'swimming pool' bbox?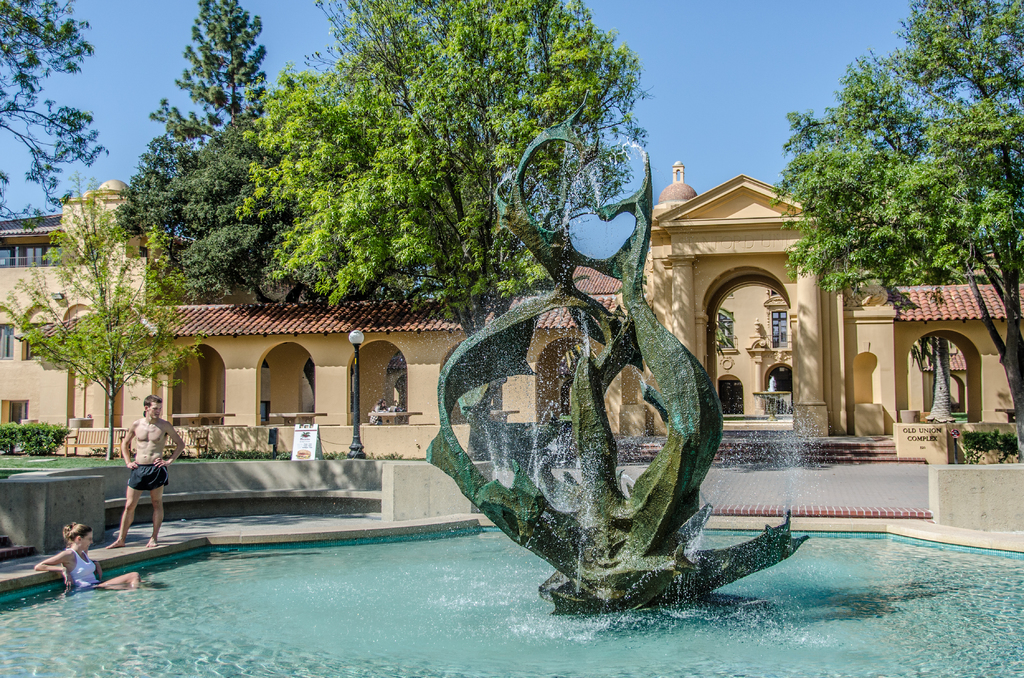
bbox=[10, 485, 1023, 677]
